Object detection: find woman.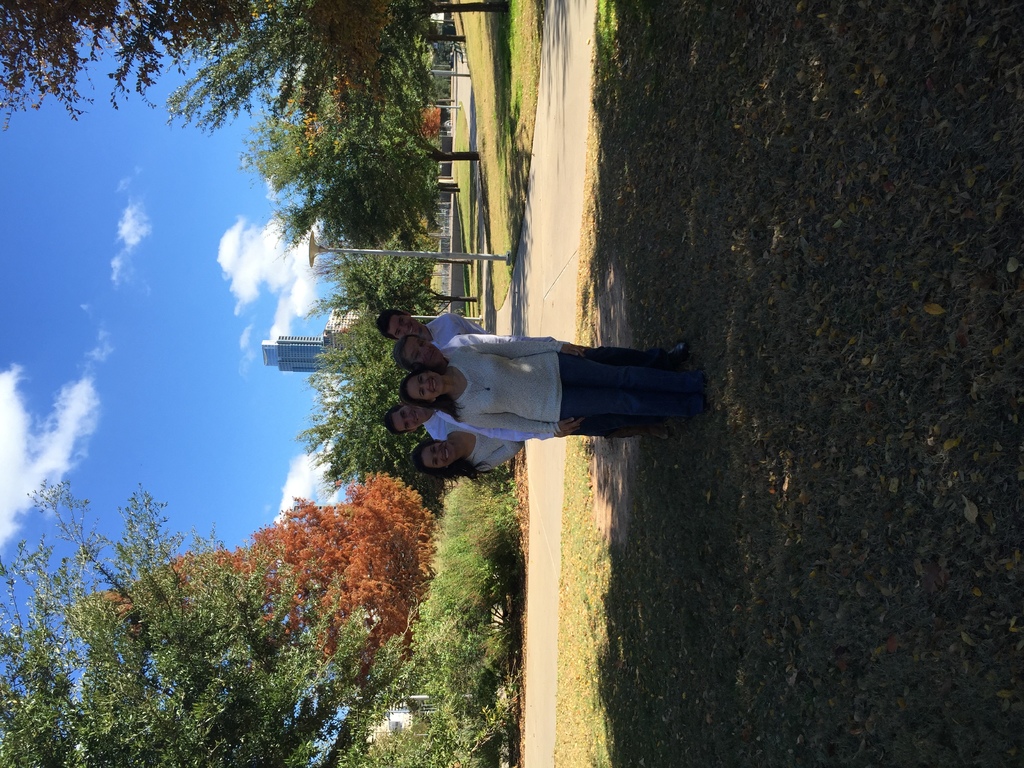
bbox=[406, 333, 703, 437].
